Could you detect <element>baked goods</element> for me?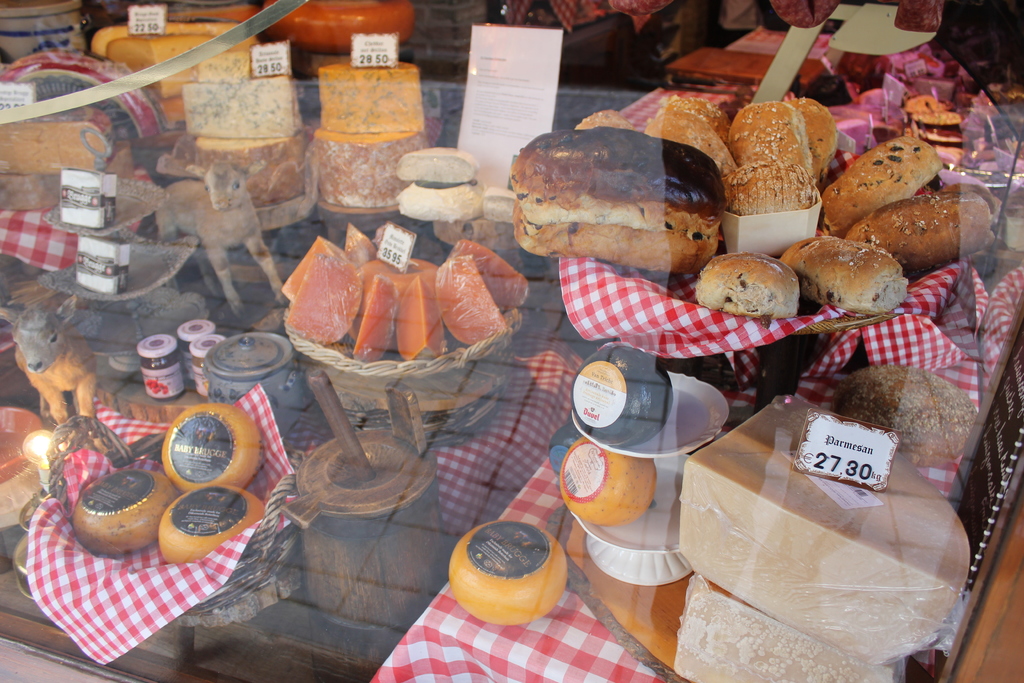
Detection result: 0,168,65,212.
